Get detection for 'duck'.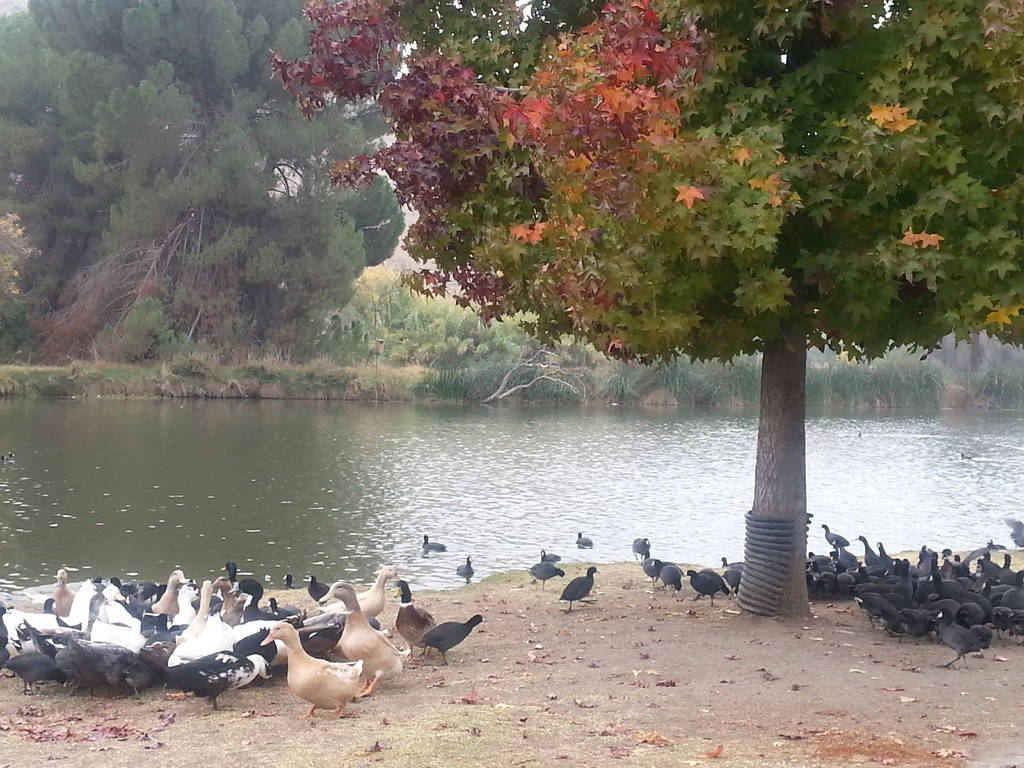
Detection: region(353, 565, 401, 627).
